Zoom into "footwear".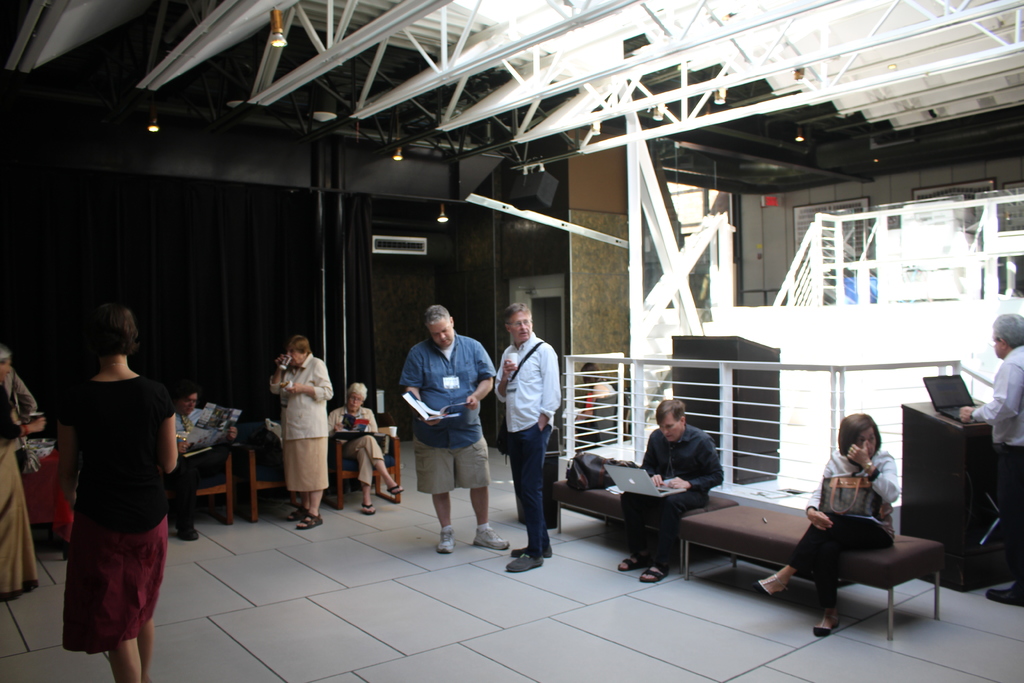
Zoom target: 637 562 669 582.
